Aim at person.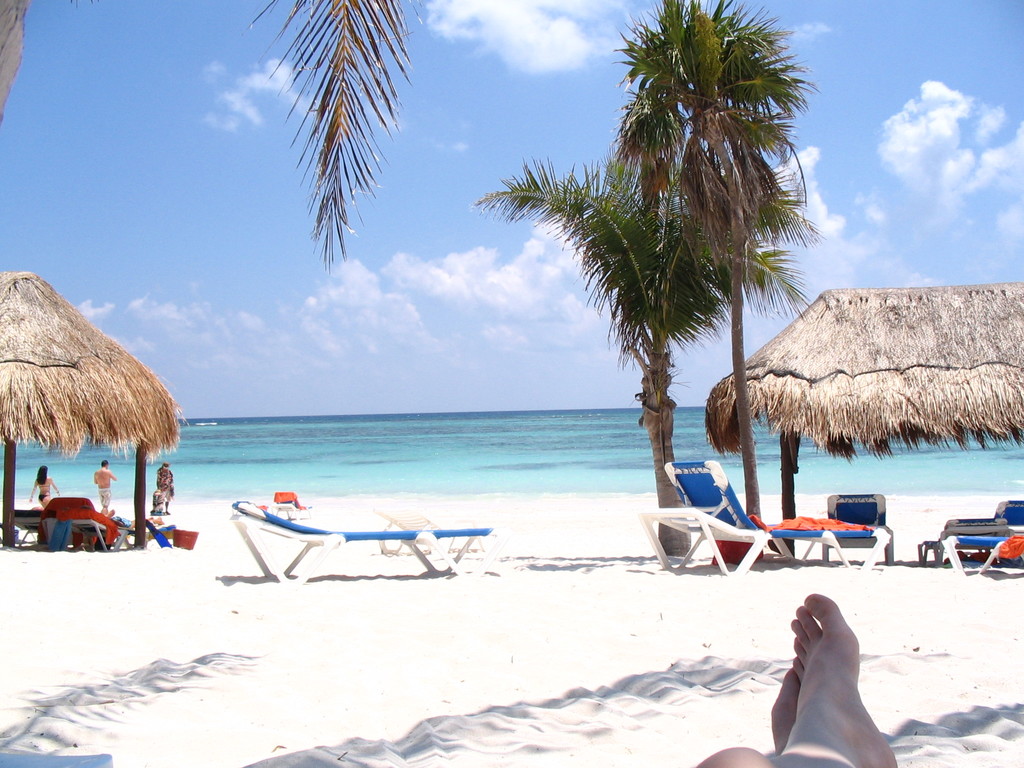
Aimed at (left=95, top=460, right=122, bottom=511).
